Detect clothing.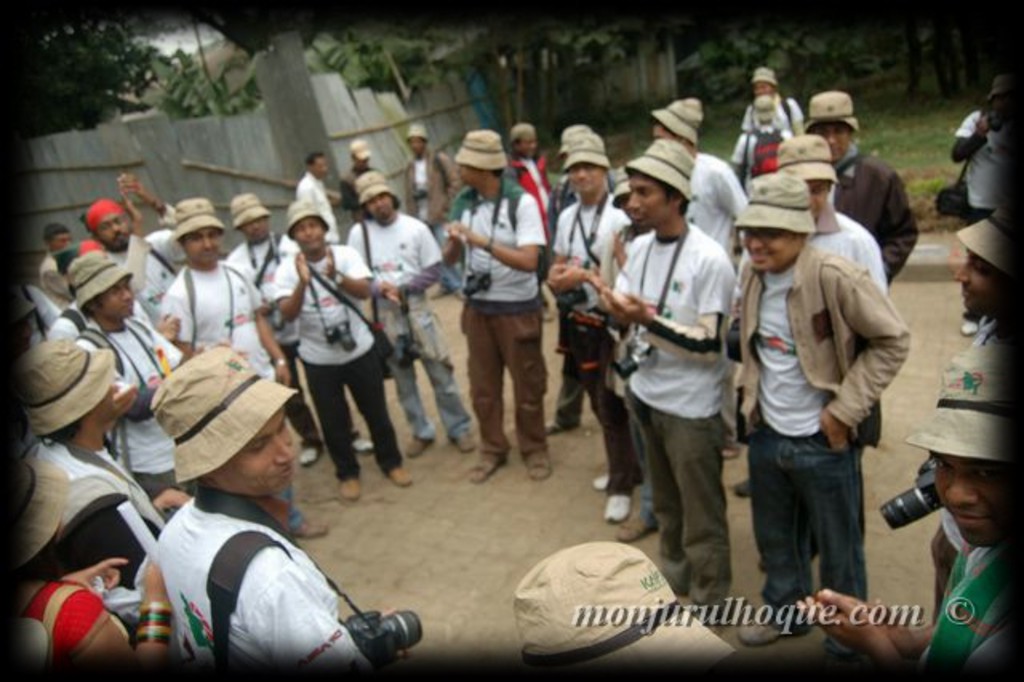
Detected at 619, 219, 747, 599.
